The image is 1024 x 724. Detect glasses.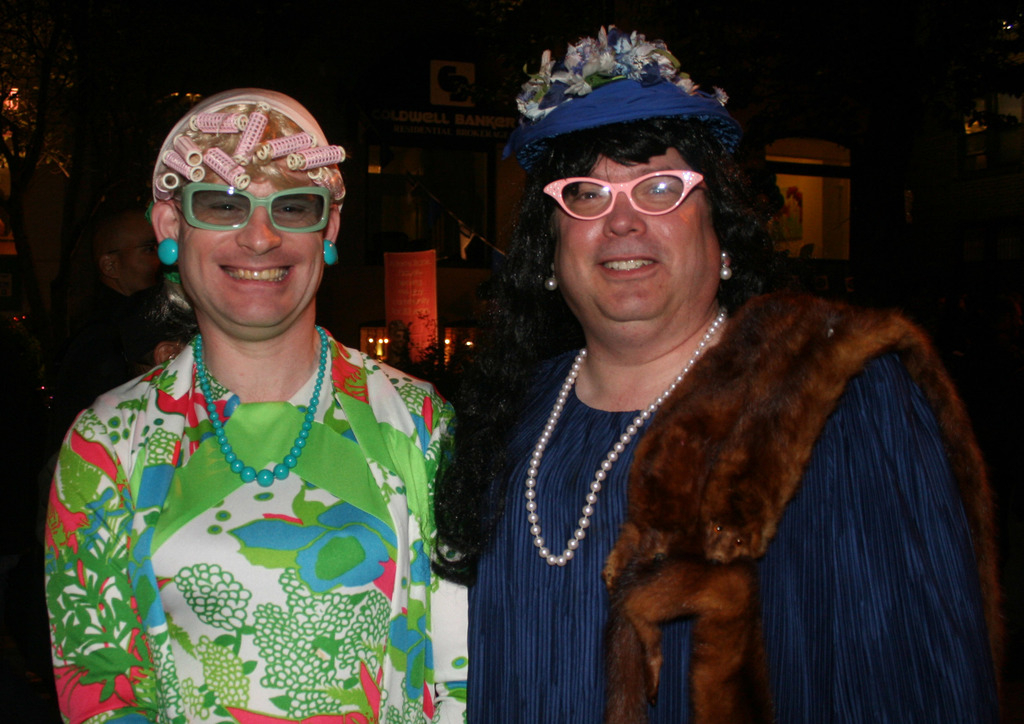
Detection: [left=161, top=181, right=346, bottom=229].
